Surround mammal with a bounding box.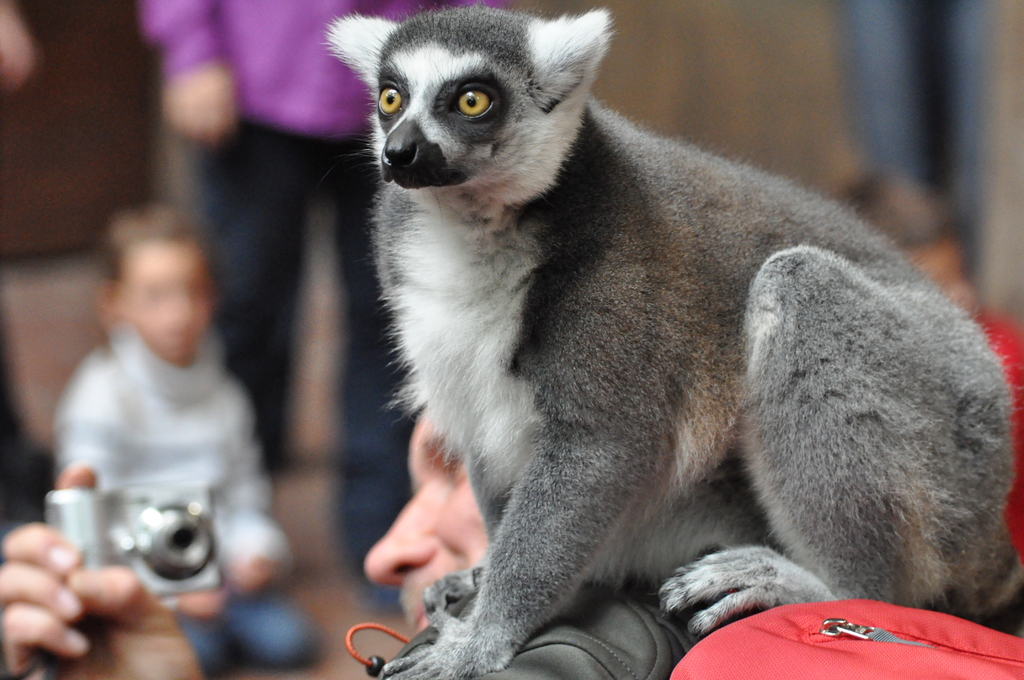
[0,1,36,440].
